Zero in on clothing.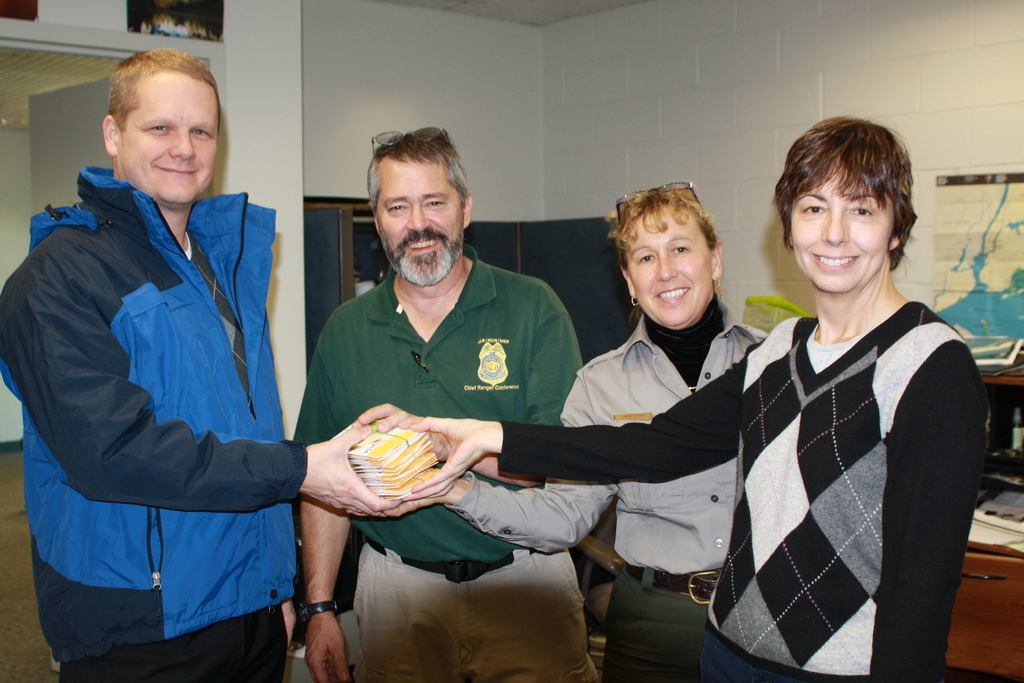
Zeroed in: (left=25, top=122, right=307, bottom=663).
